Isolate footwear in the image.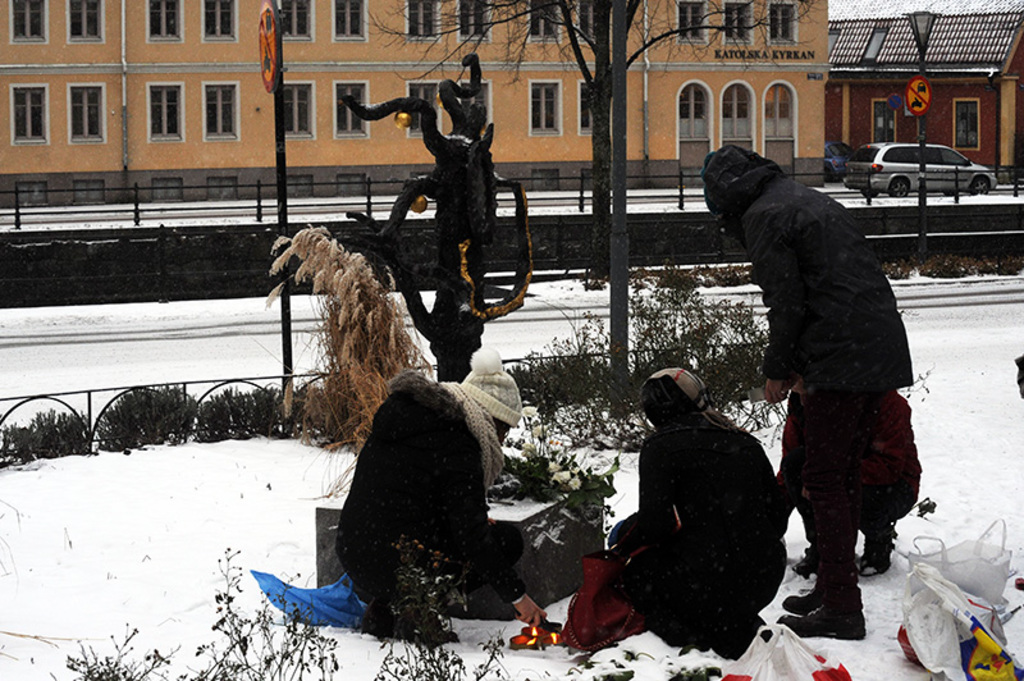
Isolated region: x1=765 y1=589 x2=877 y2=641.
